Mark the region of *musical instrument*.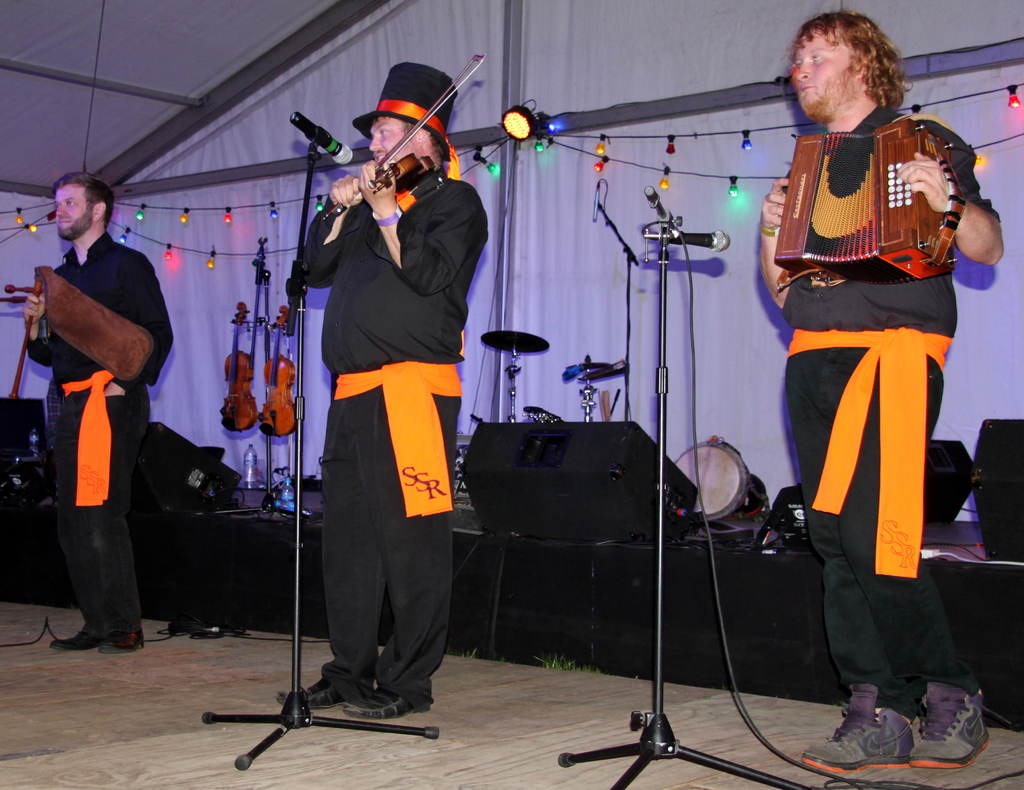
Region: rect(664, 437, 771, 520).
